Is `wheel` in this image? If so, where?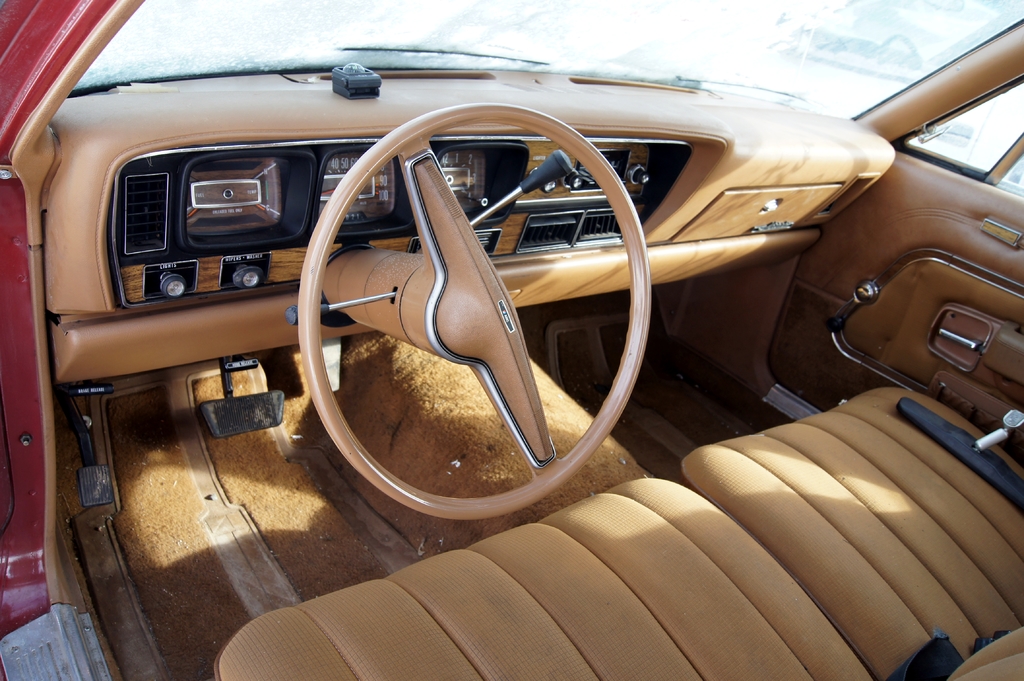
Yes, at [x1=296, y1=118, x2=664, y2=513].
